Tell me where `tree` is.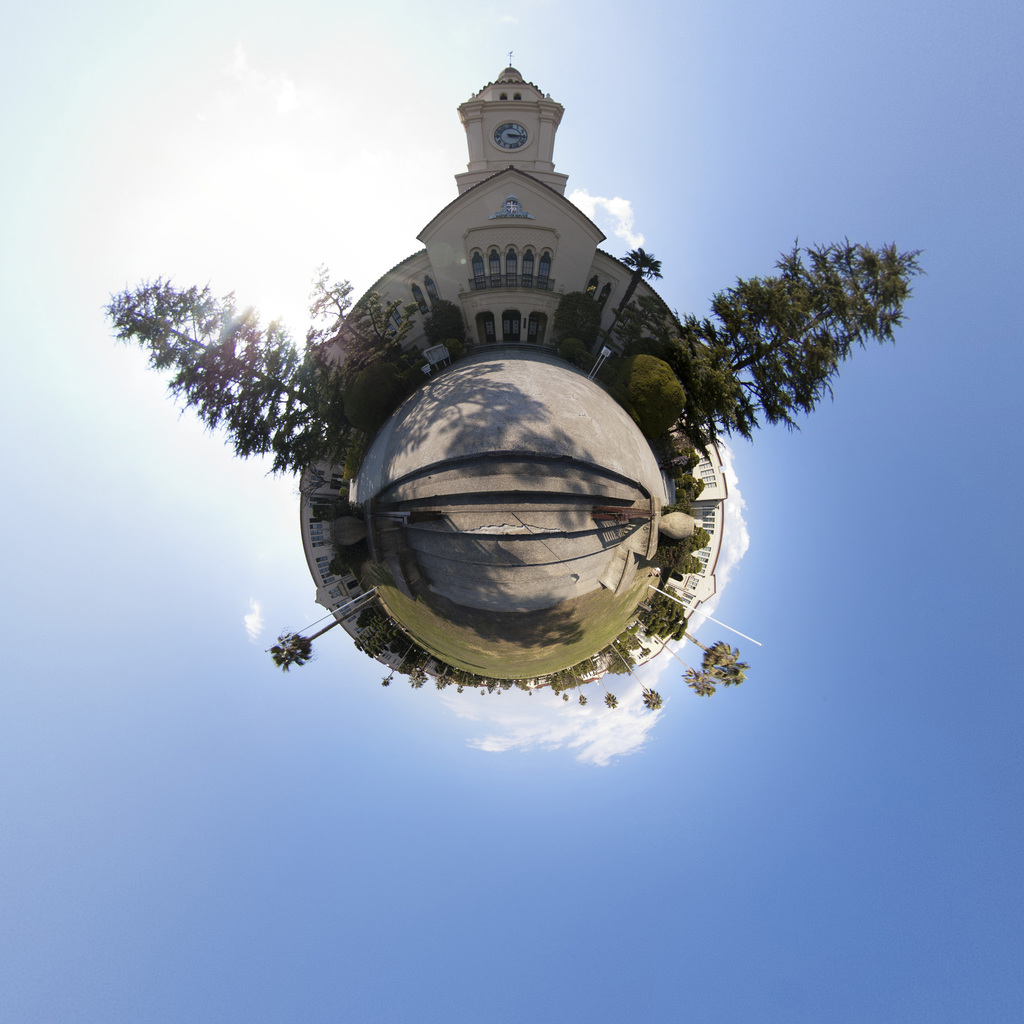
`tree` is at <region>436, 665, 454, 693</region>.
